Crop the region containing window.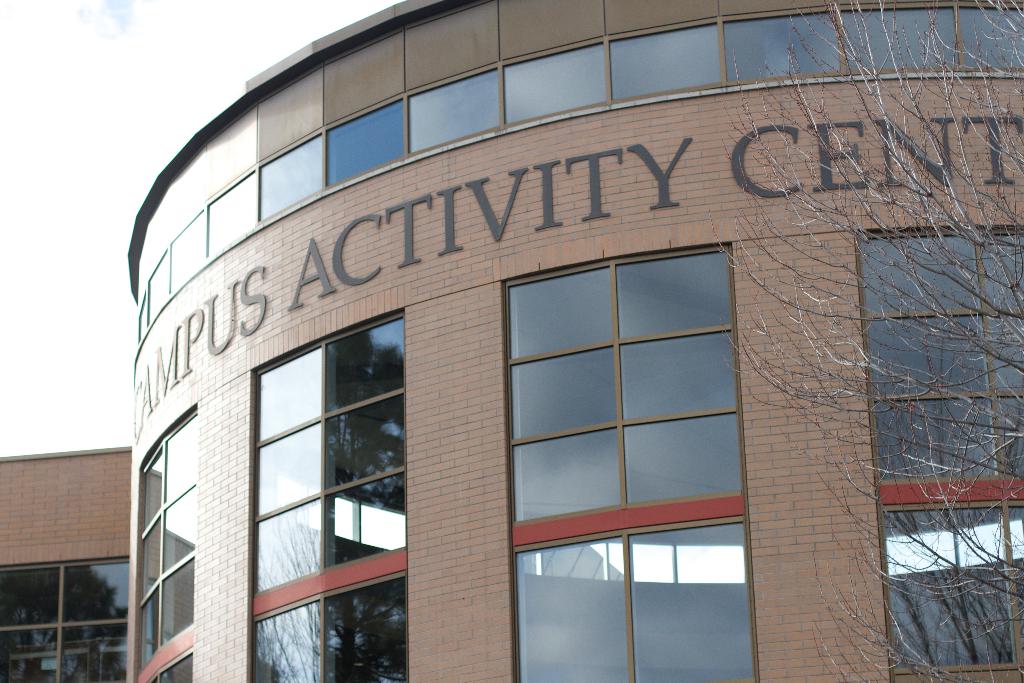
Crop region: crop(253, 313, 409, 593).
